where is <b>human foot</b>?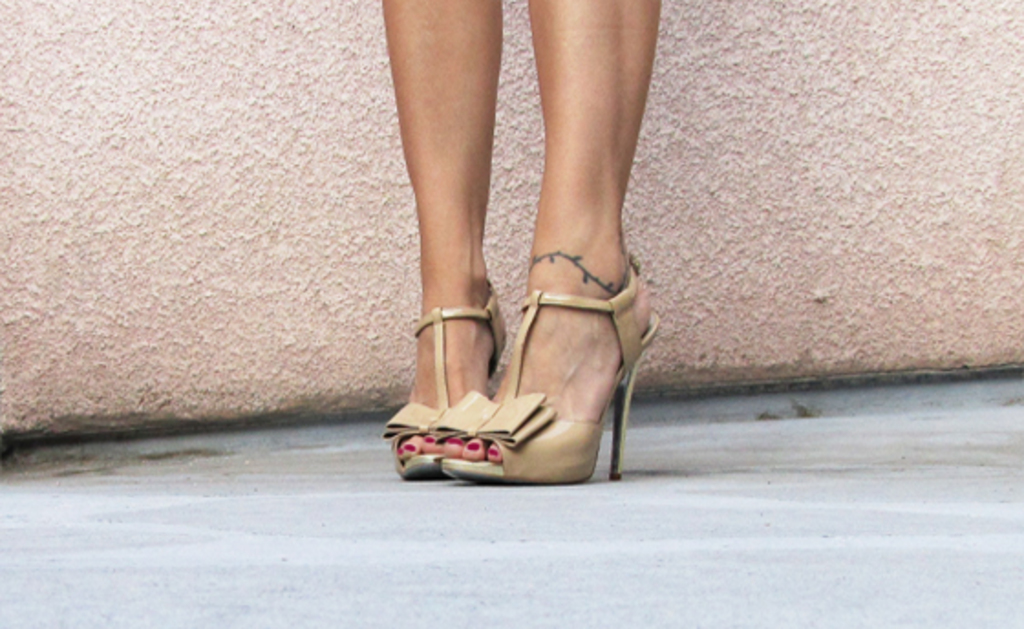
left=395, top=283, right=510, bottom=474.
